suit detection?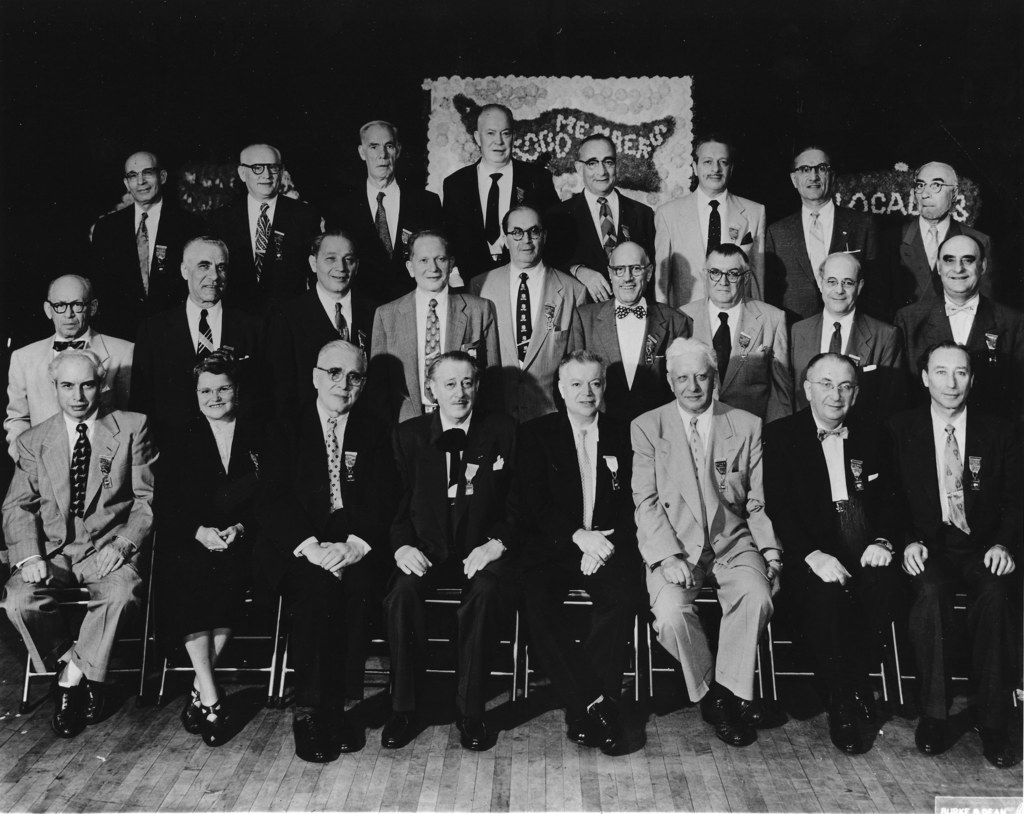
902, 298, 1004, 758
